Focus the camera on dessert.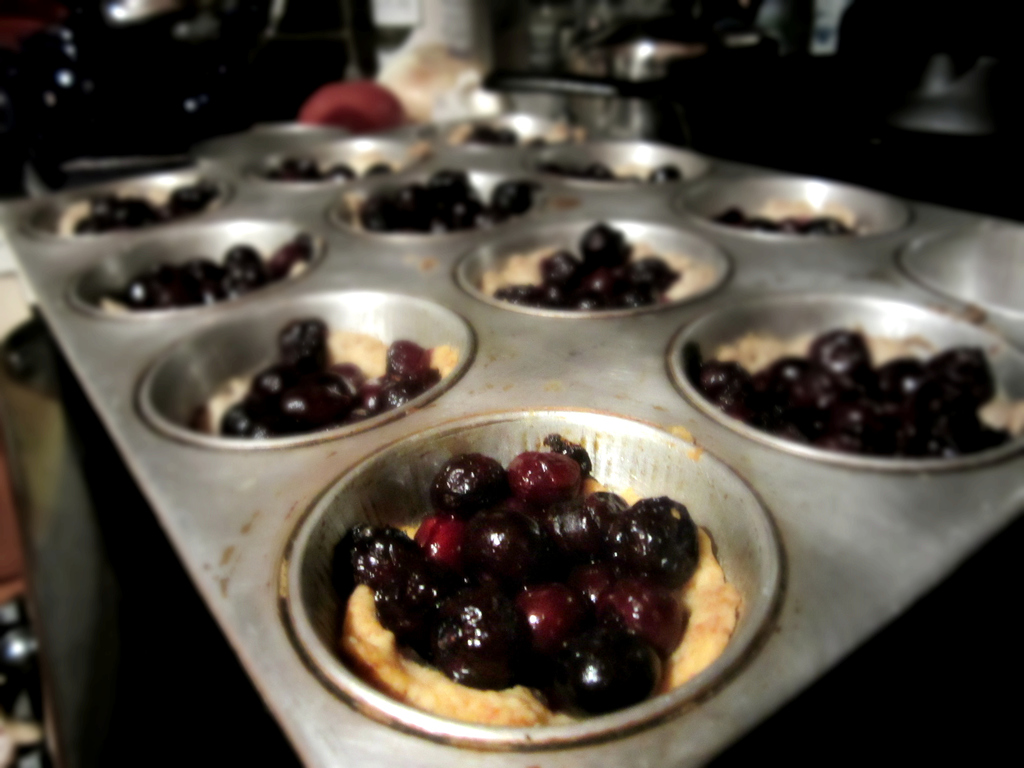
Focus region: {"x1": 714, "y1": 182, "x2": 905, "y2": 228}.
